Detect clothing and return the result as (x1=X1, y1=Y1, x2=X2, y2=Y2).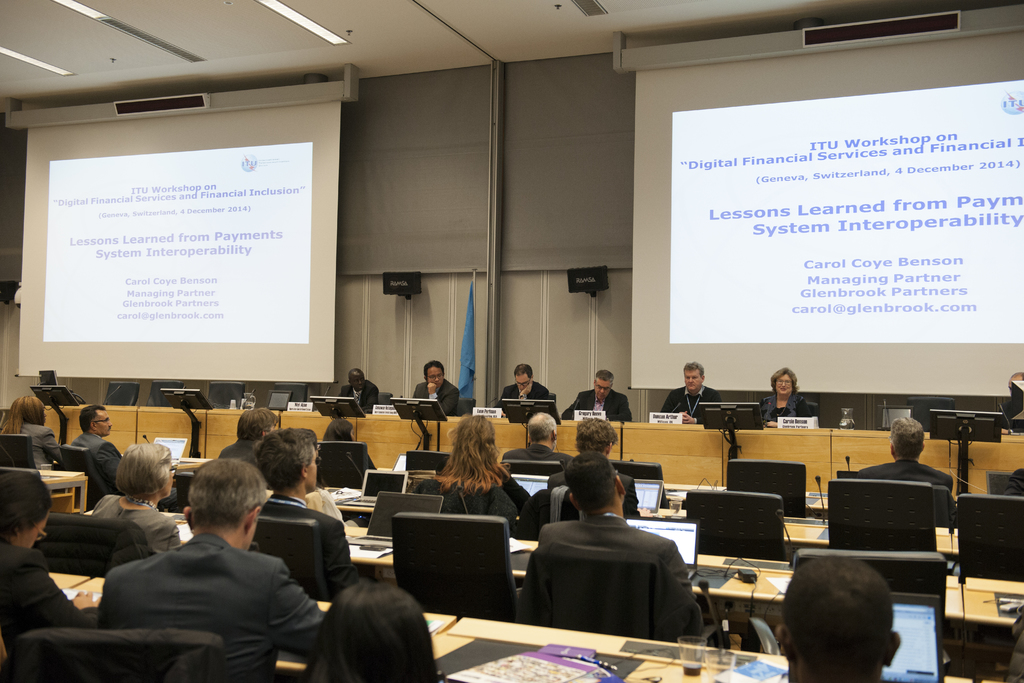
(x1=224, y1=439, x2=264, y2=463).
